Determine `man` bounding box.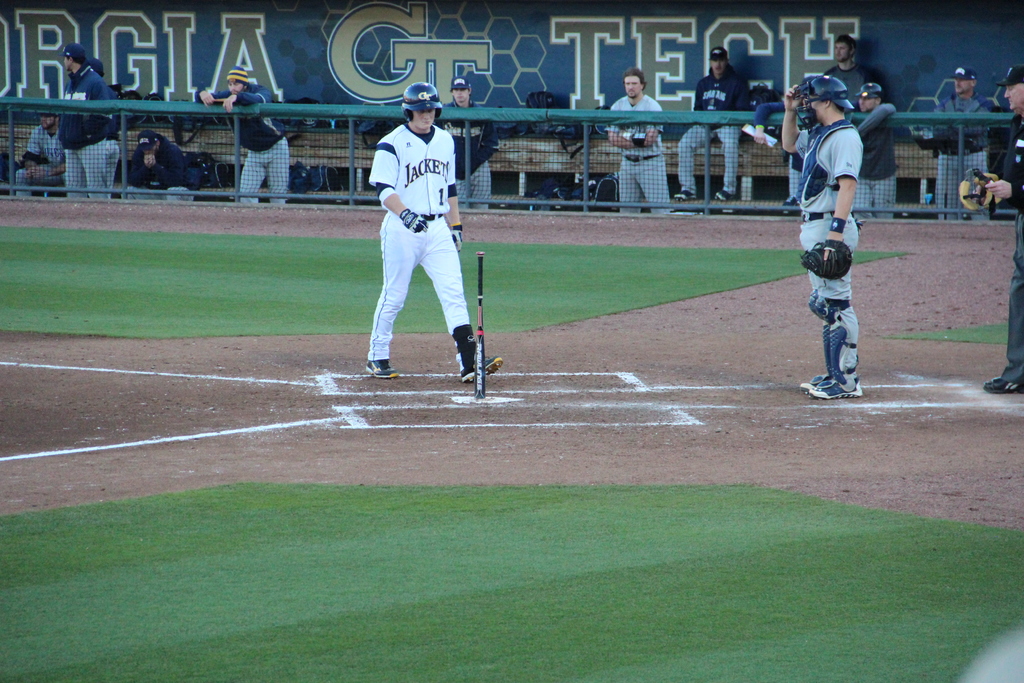
Determined: [x1=844, y1=89, x2=903, y2=215].
